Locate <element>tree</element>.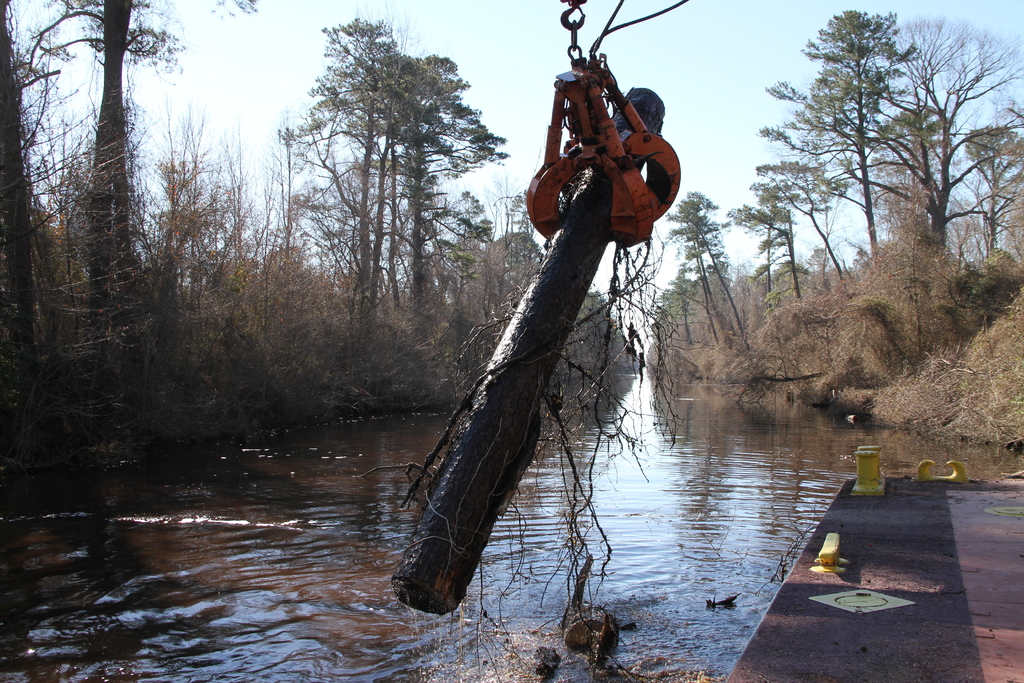
Bounding box: <box>0,0,74,299</box>.
